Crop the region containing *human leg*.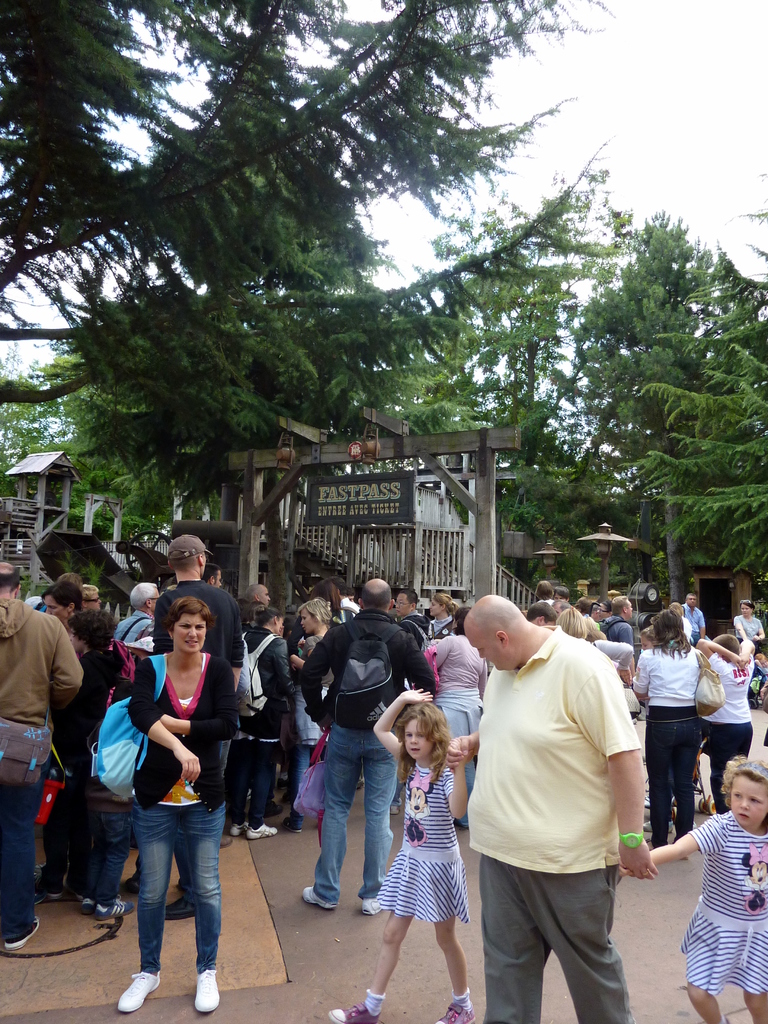
Crop region: l=642, t=707, r=672, b=851.
